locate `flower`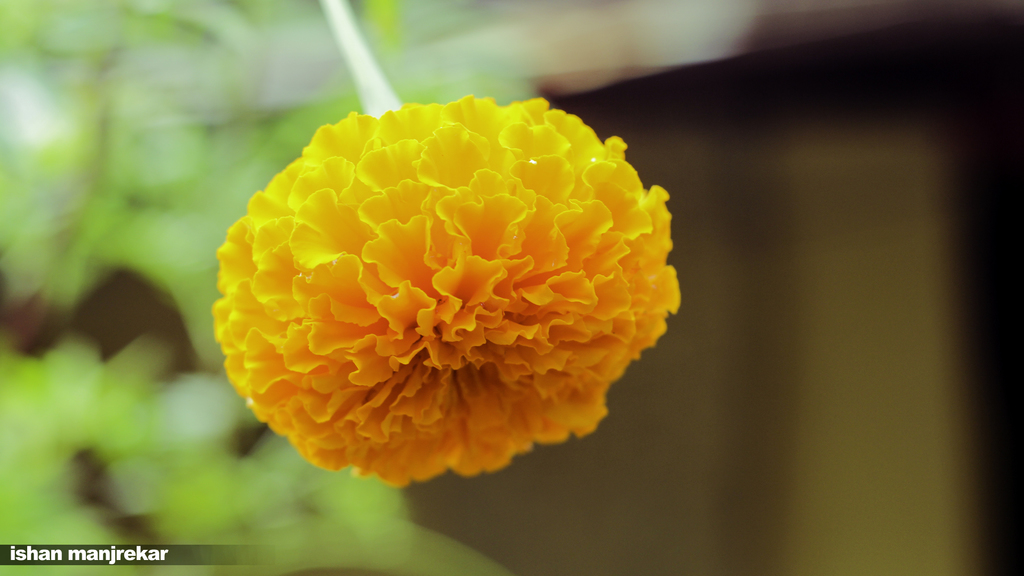
select_region(207, 82, 681, 480)
